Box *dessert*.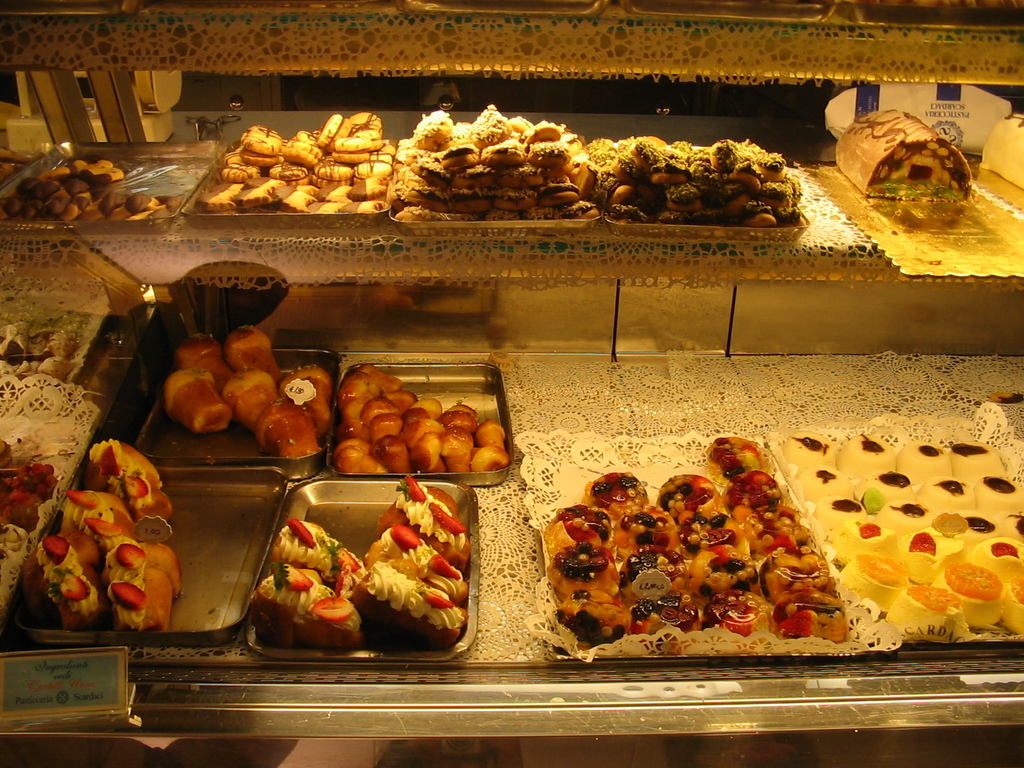
[x1=707, y1=560, x2=761, y2=597].
